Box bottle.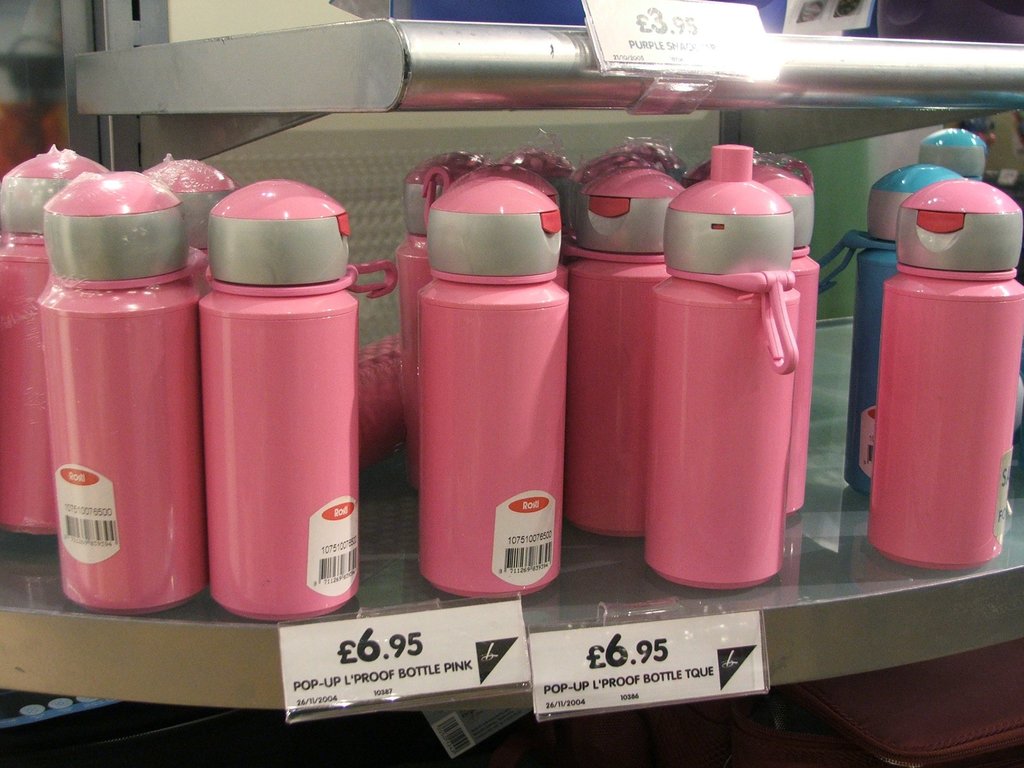
[817, 159, 961, 489].
